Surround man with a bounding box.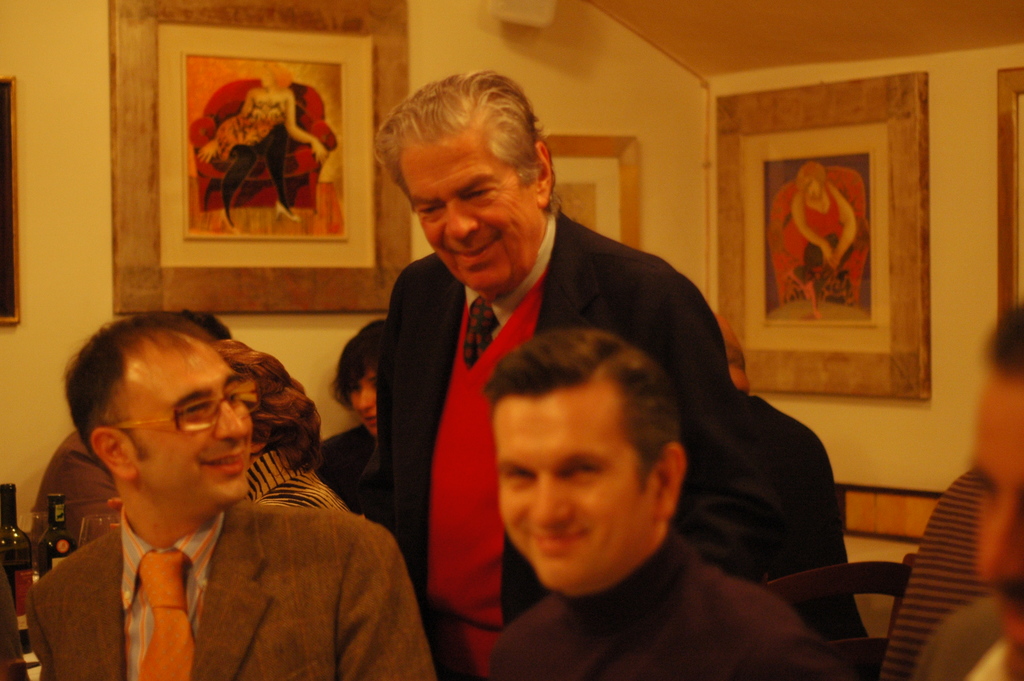
bbox(381, 71, 734, 678).
